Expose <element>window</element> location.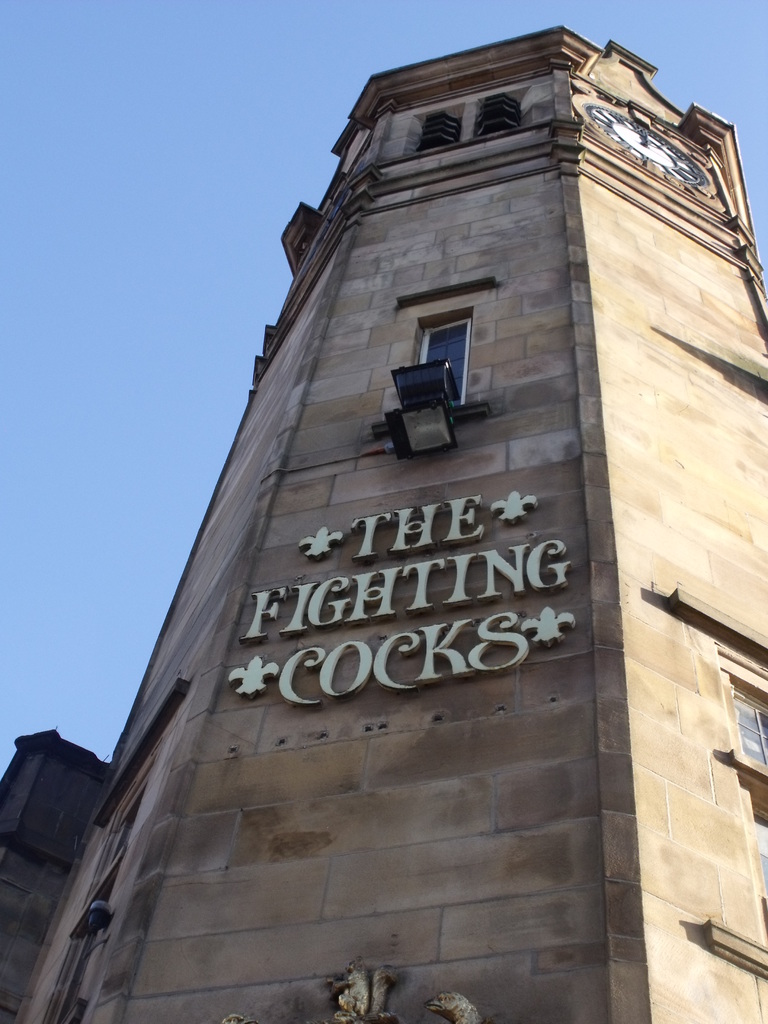
Exposed at (417, 318, 468, 407).
